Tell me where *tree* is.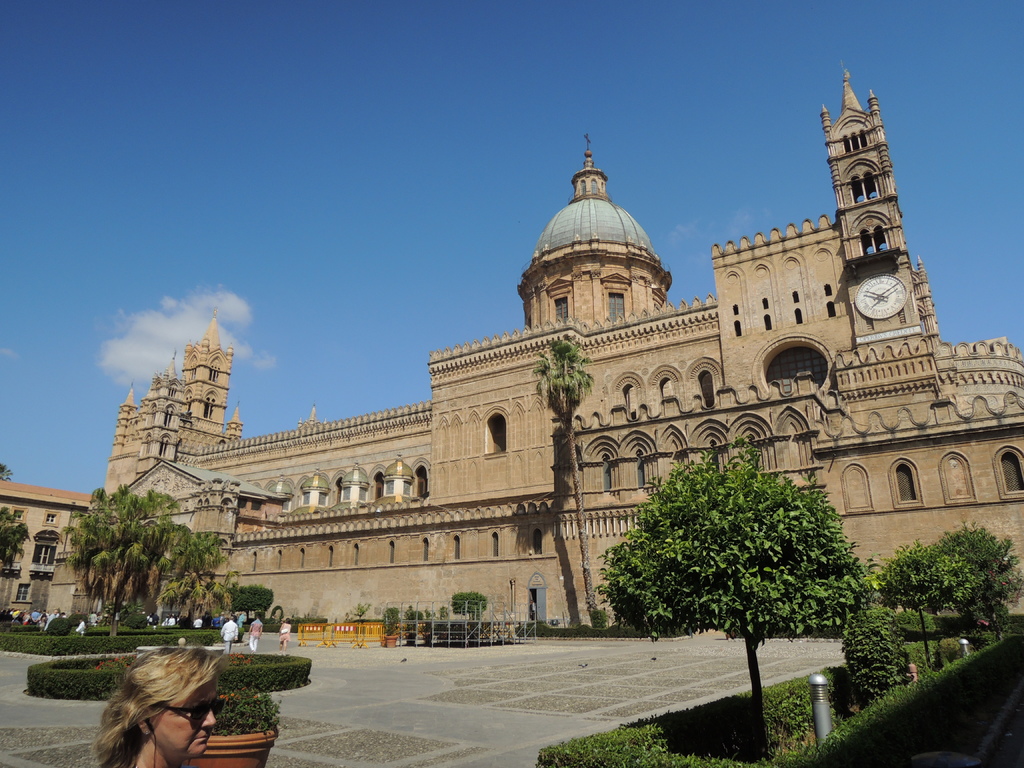
*tree* is at {"left": 879, "top": 538, "right": 966, "bottom": 675}.
